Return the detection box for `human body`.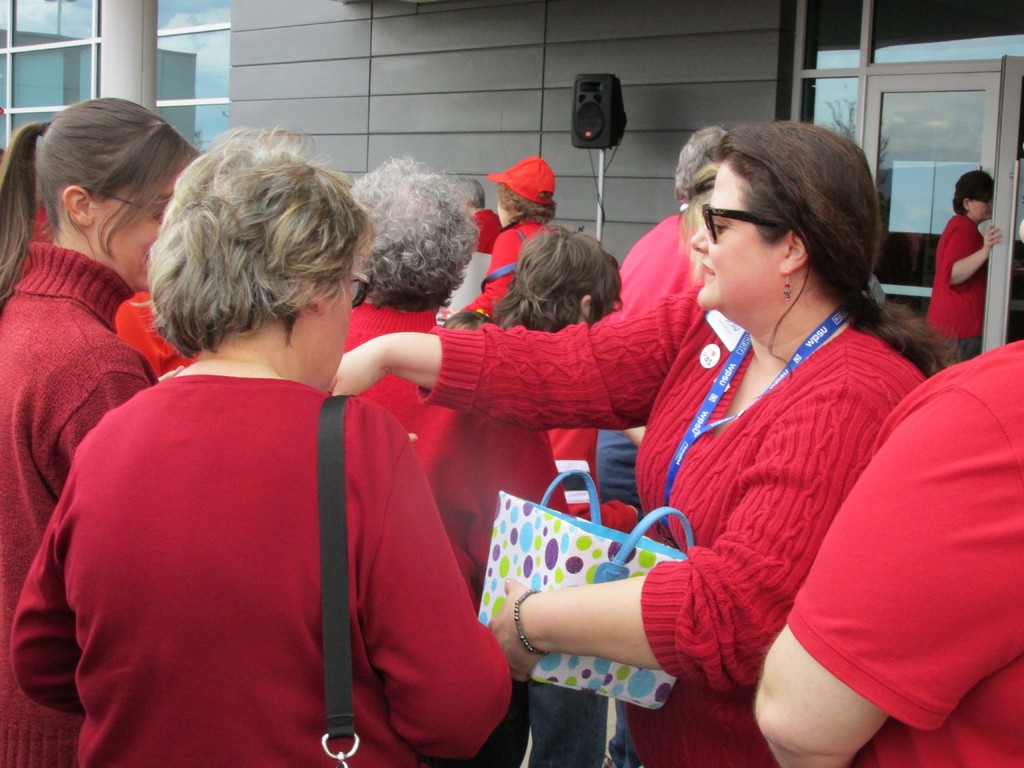
[909, 168, 1005, 371].
